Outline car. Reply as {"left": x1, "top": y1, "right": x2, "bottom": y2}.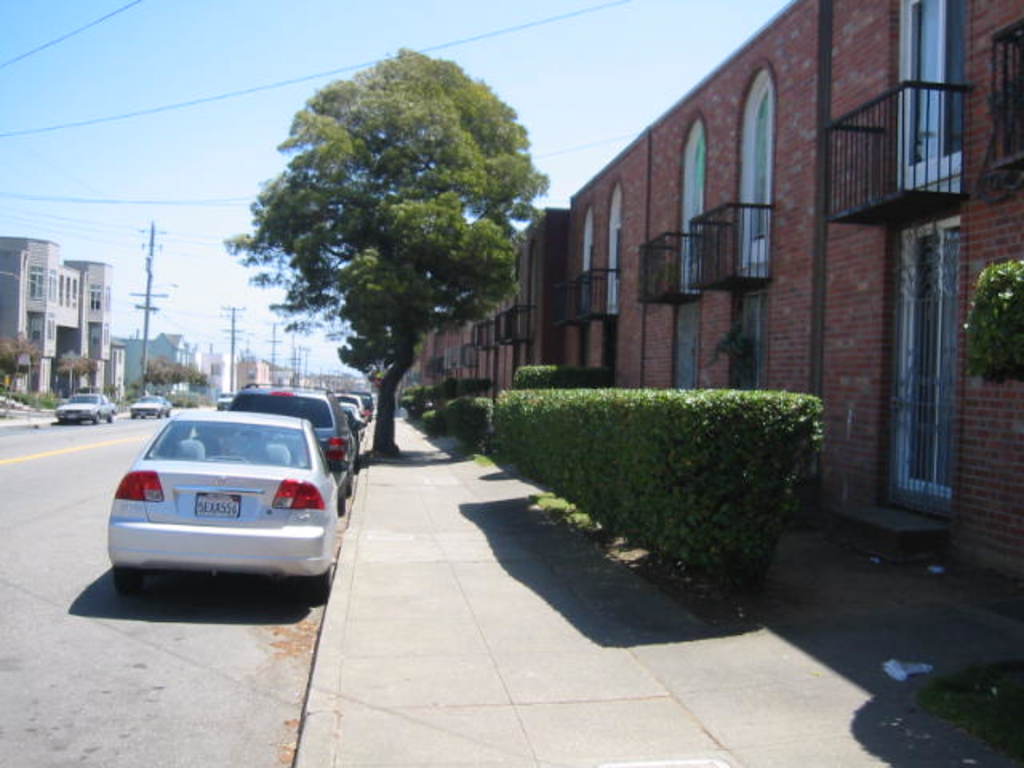
{"left": 125, "top": 392, "right": 170, "bottom": 422}.
